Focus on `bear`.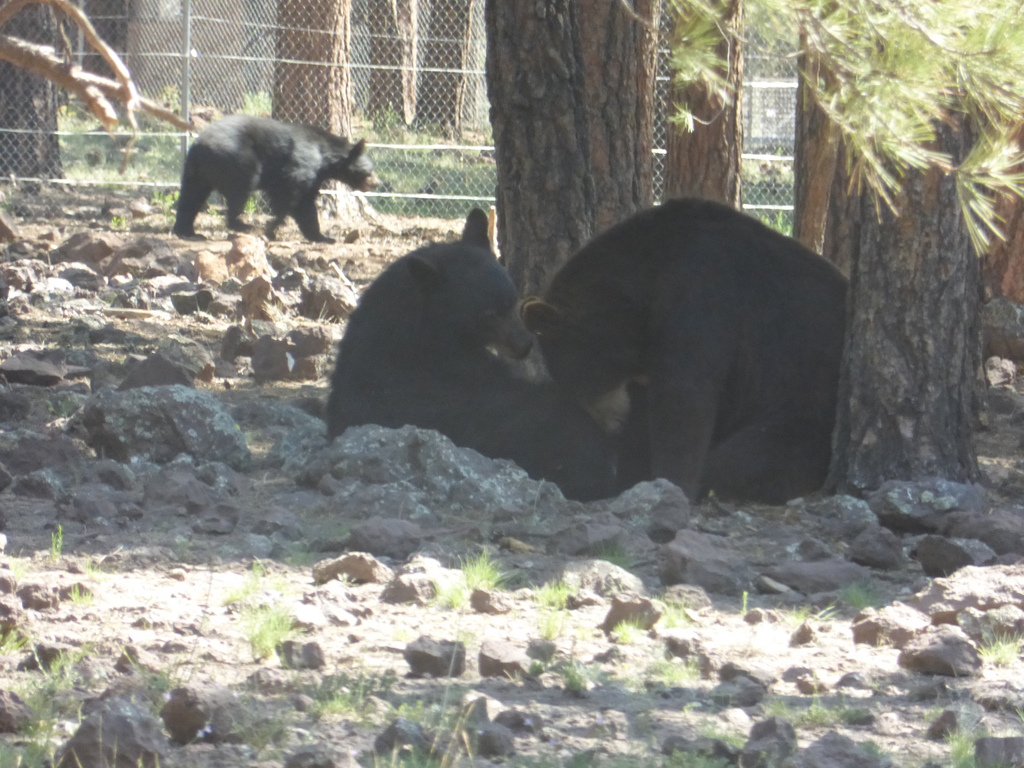
Focused at x1=322, y1=205, x2=626, y2=500.
